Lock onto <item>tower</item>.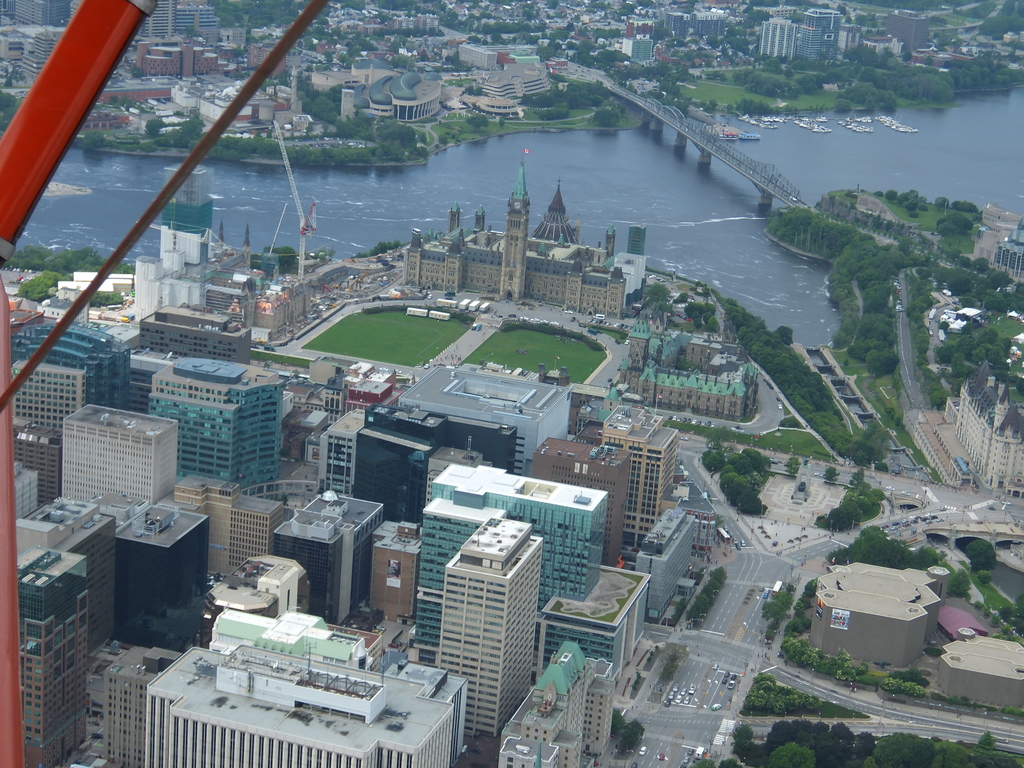
Locked: 344, 356, 400, 412.
